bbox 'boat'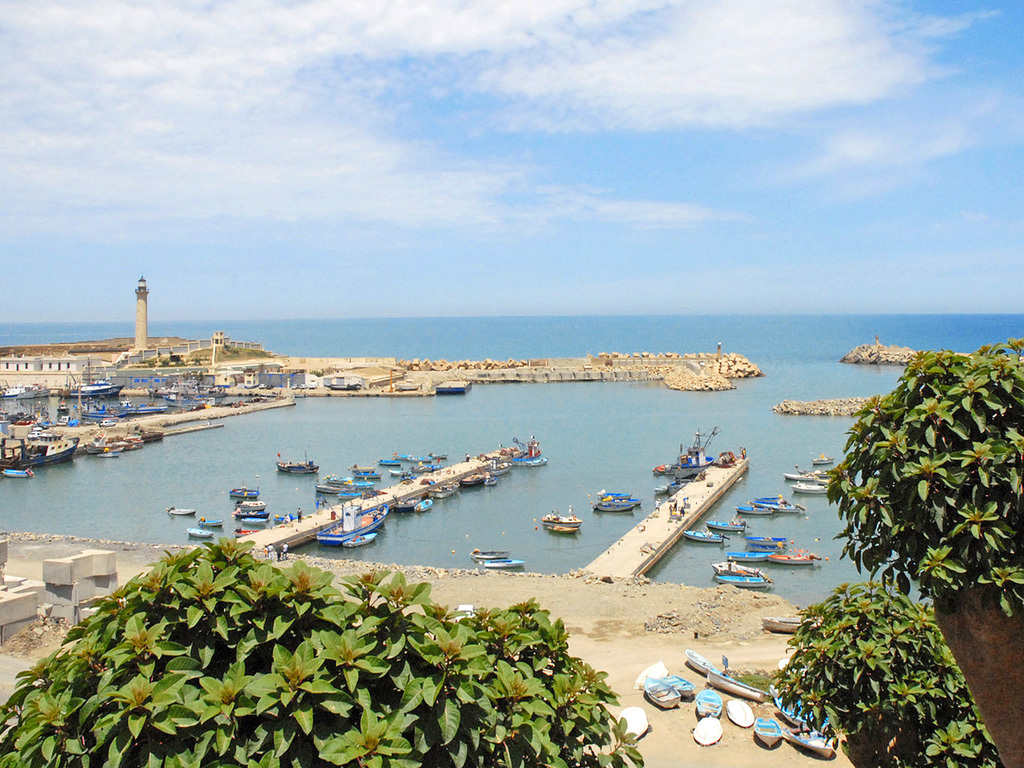
(x1=682, y1=526, x2=727, y2=547)
